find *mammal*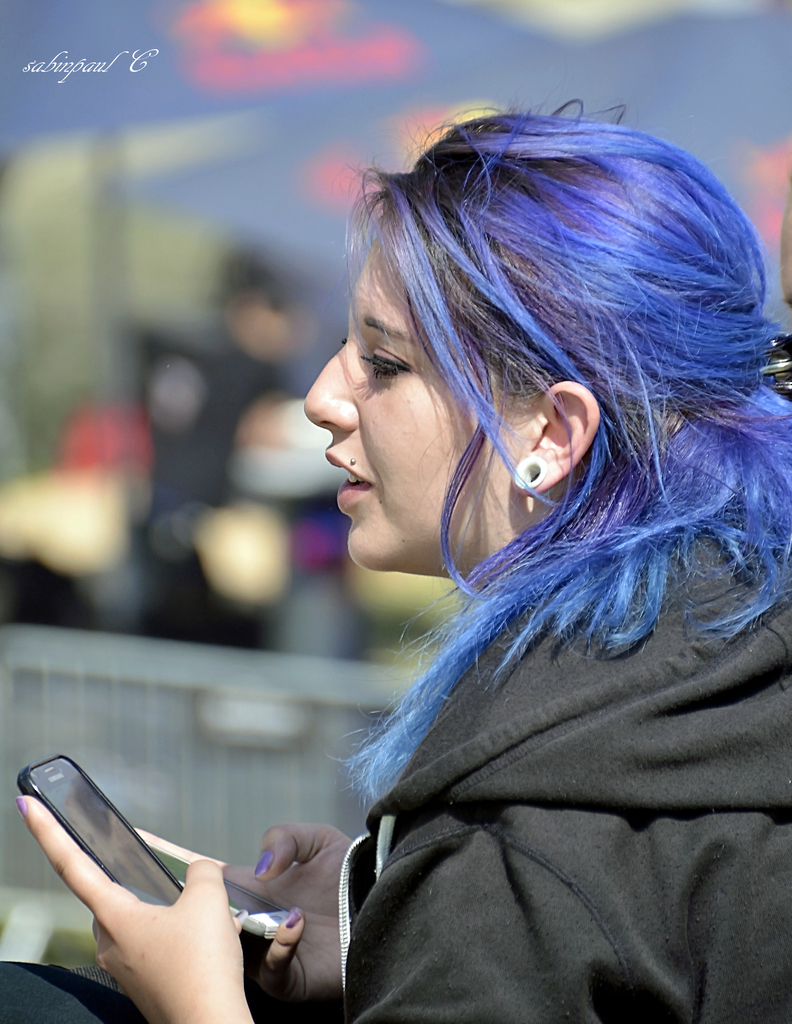
detection(0, 94, 789, 1022)
